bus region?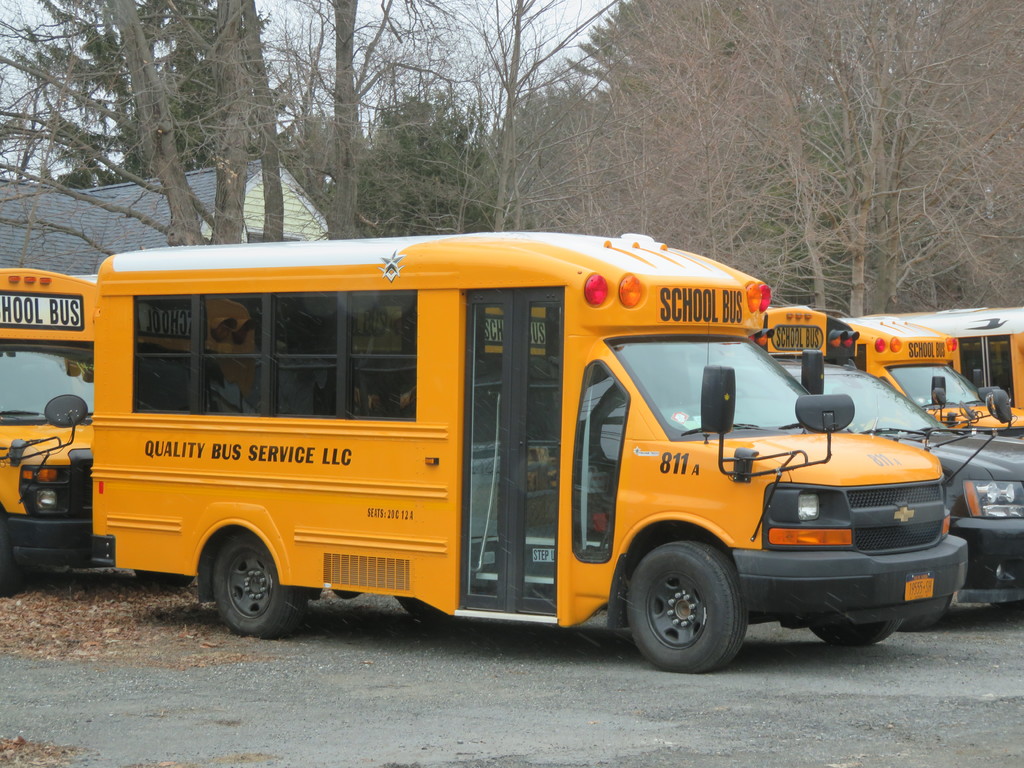
bbox=[842, 311, 1023, 442]
